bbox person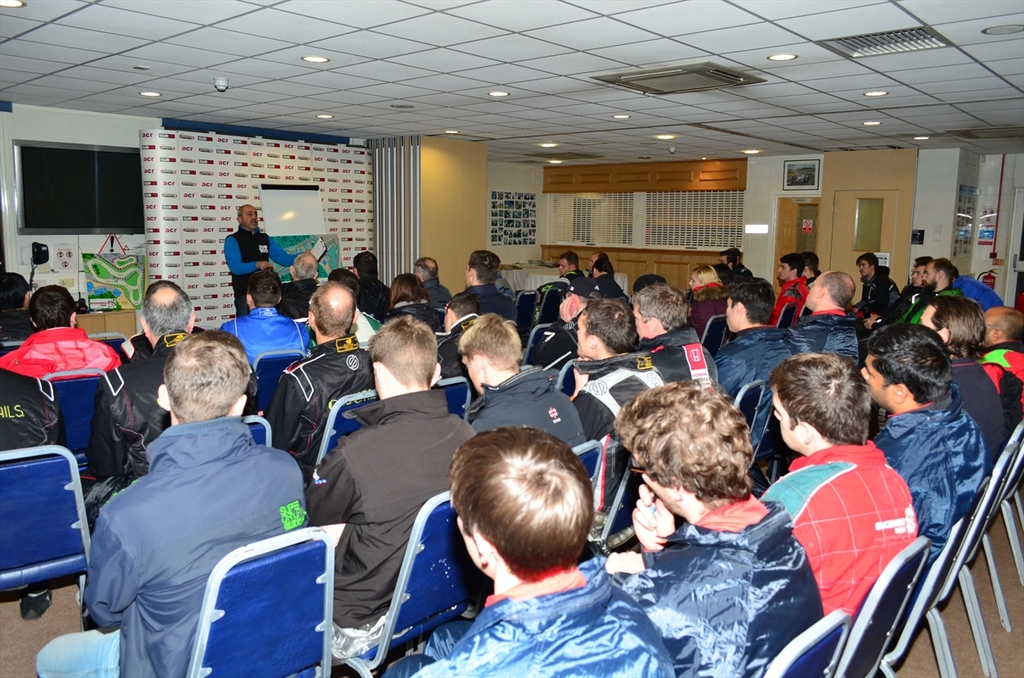
919, 296, 1010, 476
